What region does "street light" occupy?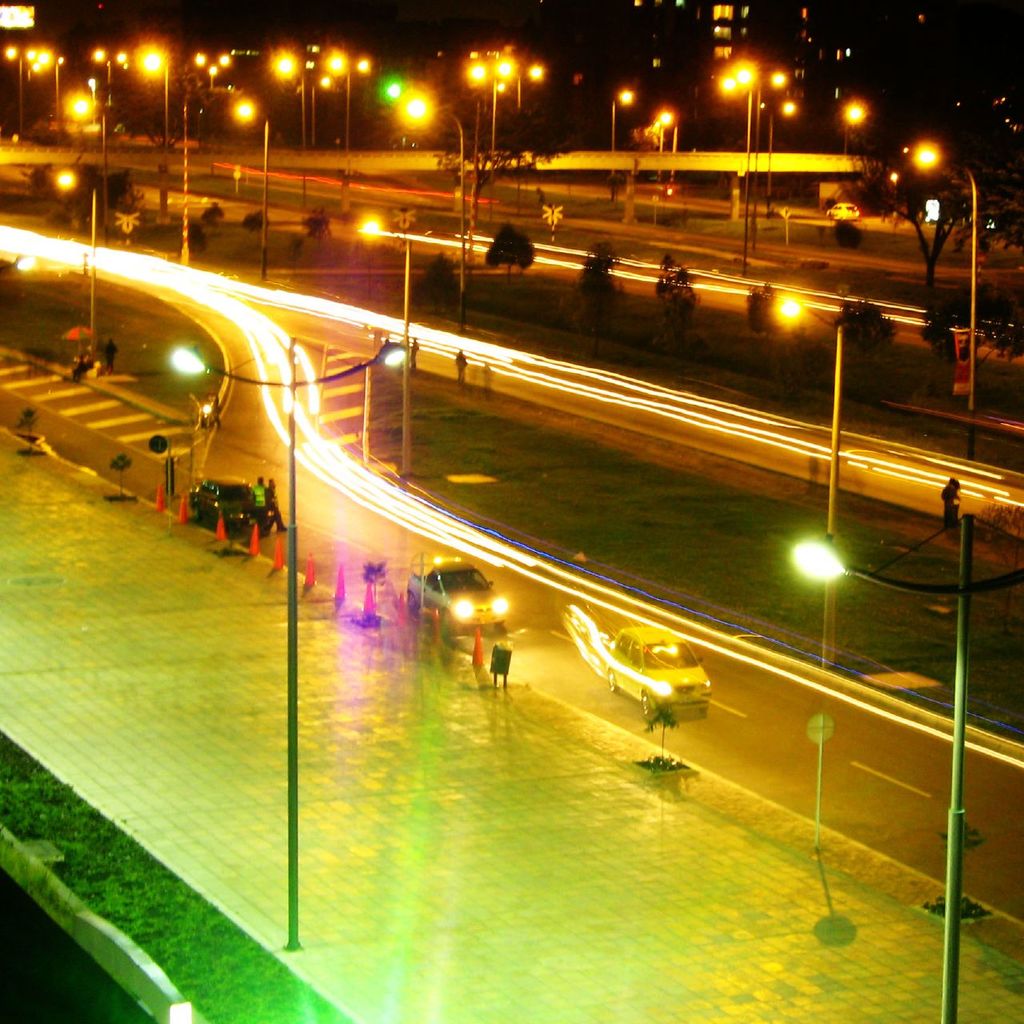
(169,333,410,954).
